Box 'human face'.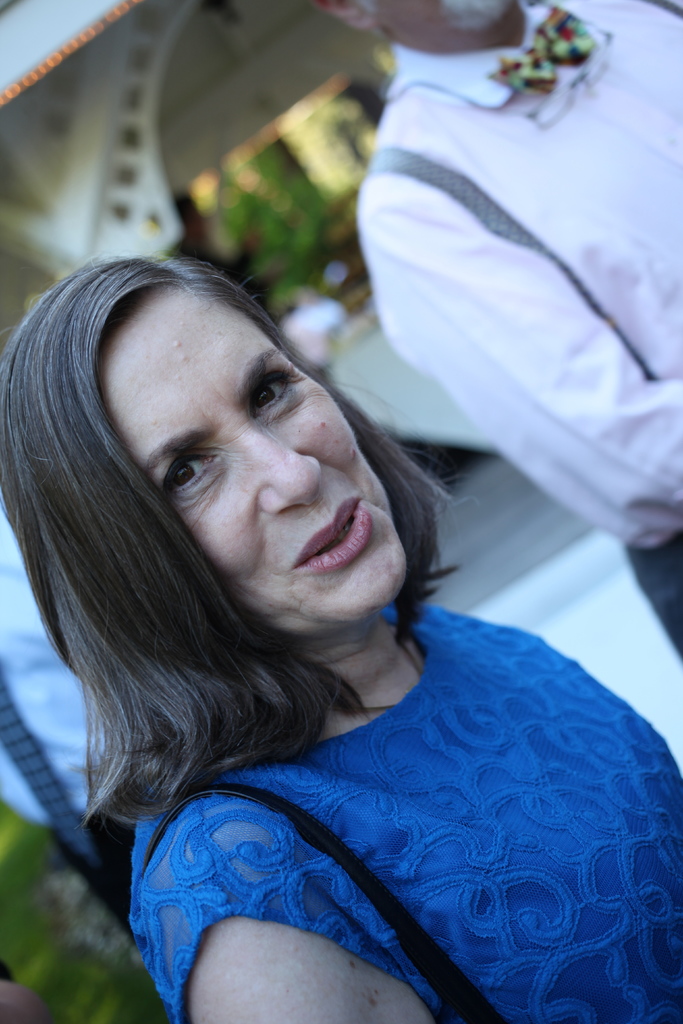
[93,281,408,641].
